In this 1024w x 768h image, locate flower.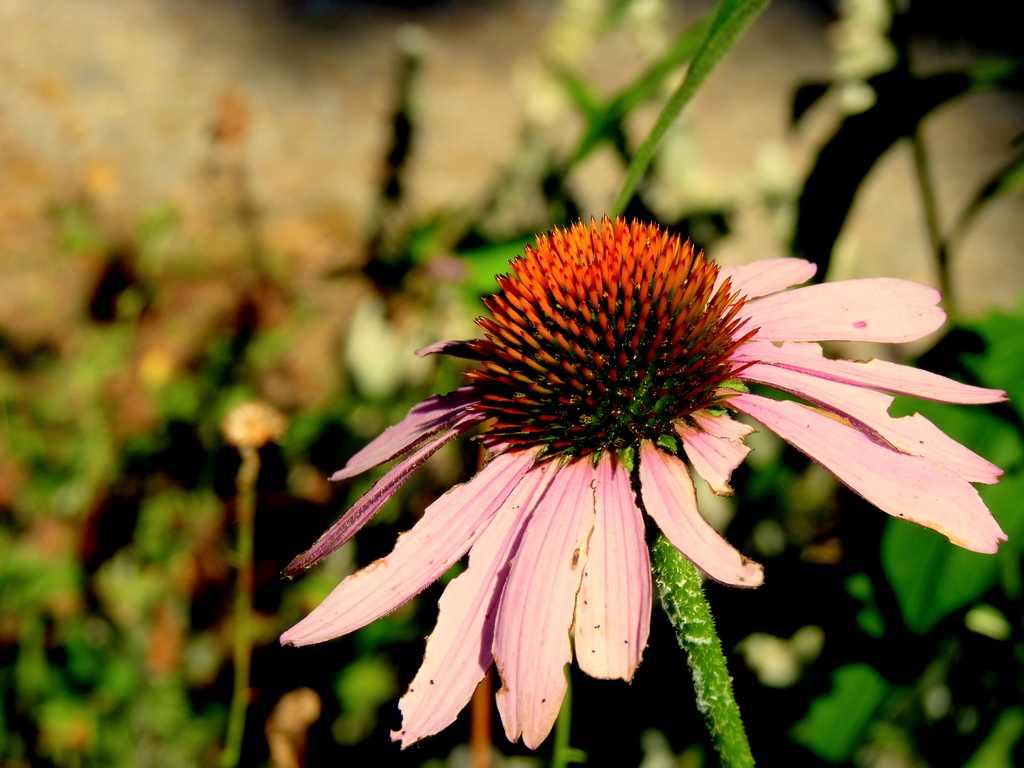
Bounding box: region(282, 194, 970, 726).
